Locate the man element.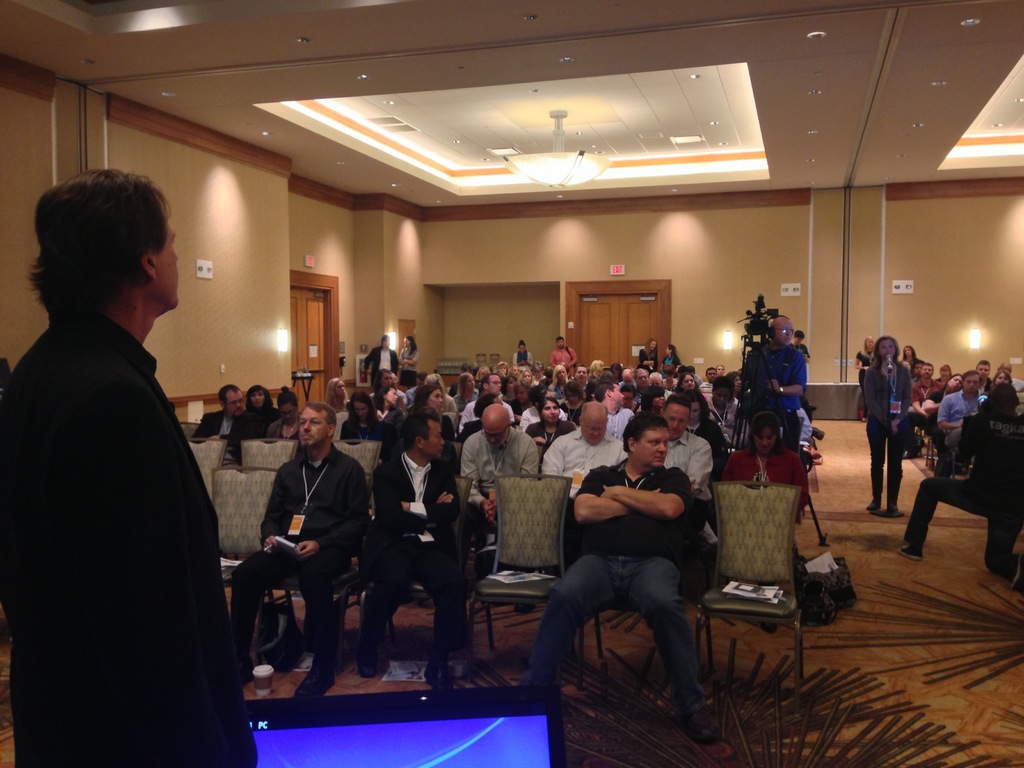
Element bbox: pyautogui.locateOnScreen(557, 371, 591, 396).
